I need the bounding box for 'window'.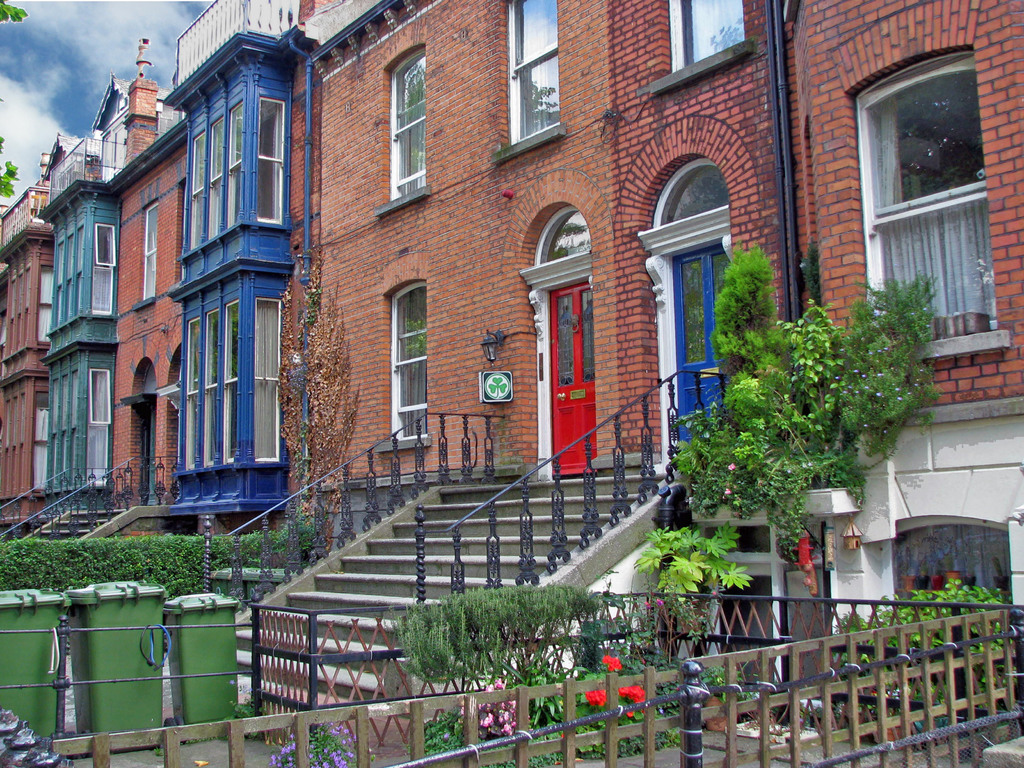
Here it is: 32/395/51/499.
